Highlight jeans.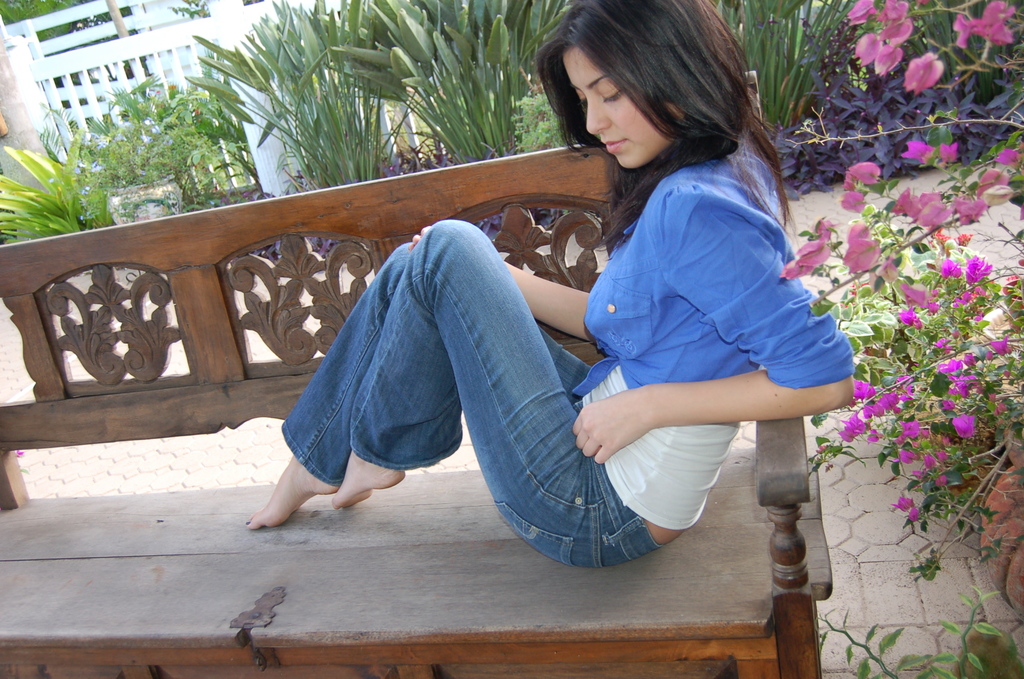
Highlighted region: l=282, t=218, r=666, b=571.
